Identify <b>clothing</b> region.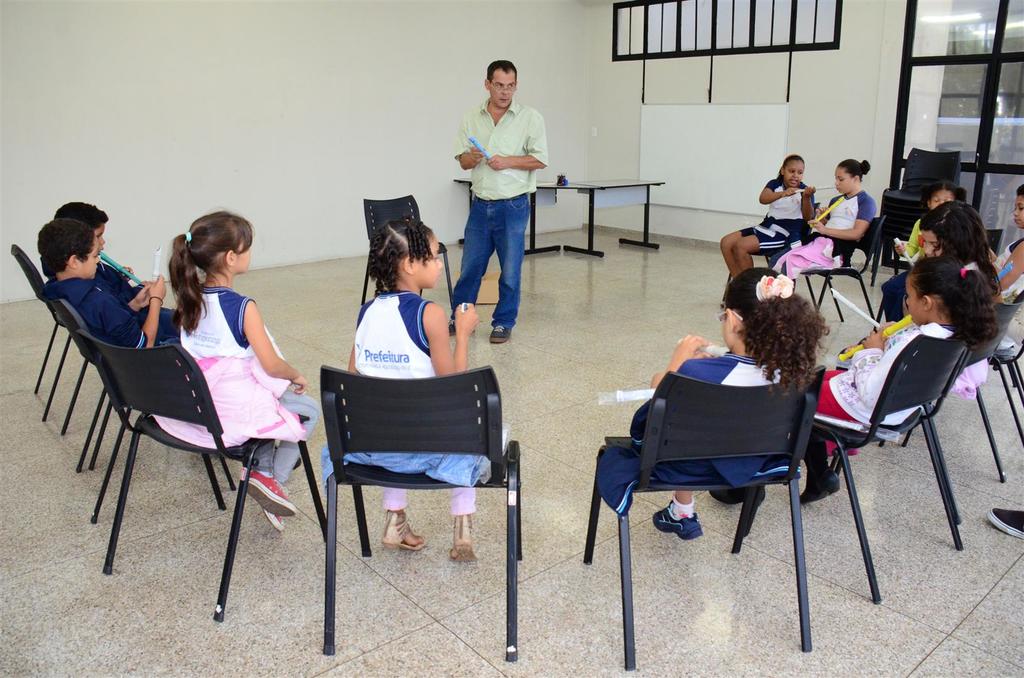
Region: 824,265,993,459.
